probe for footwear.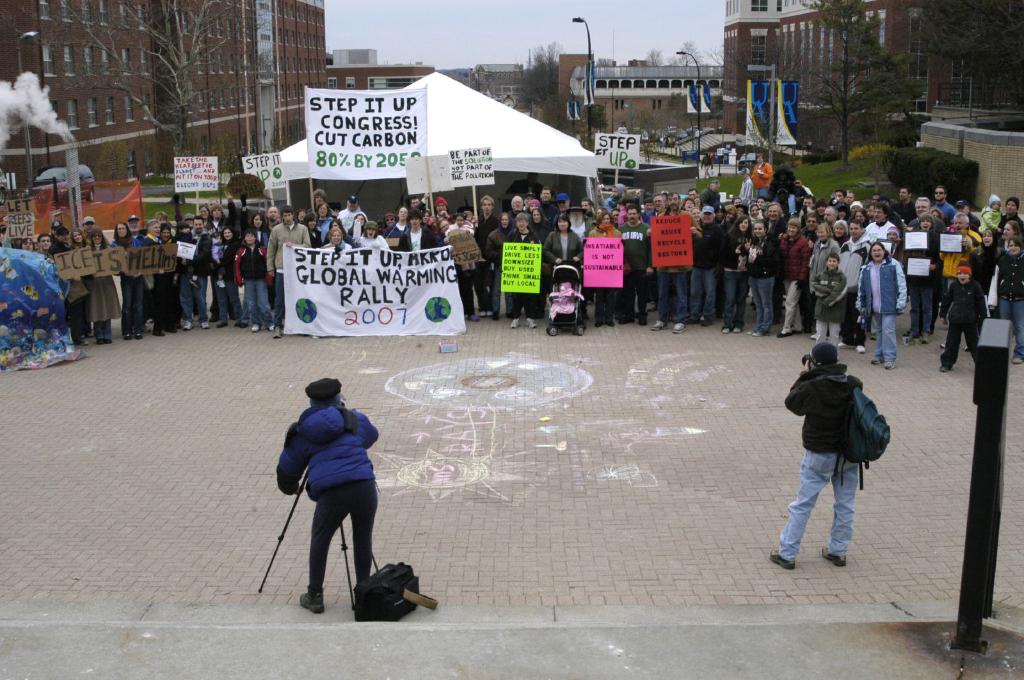
Probe result: {"x1": 522, "y1": 313, "x2": 541, "y2": 329}.
